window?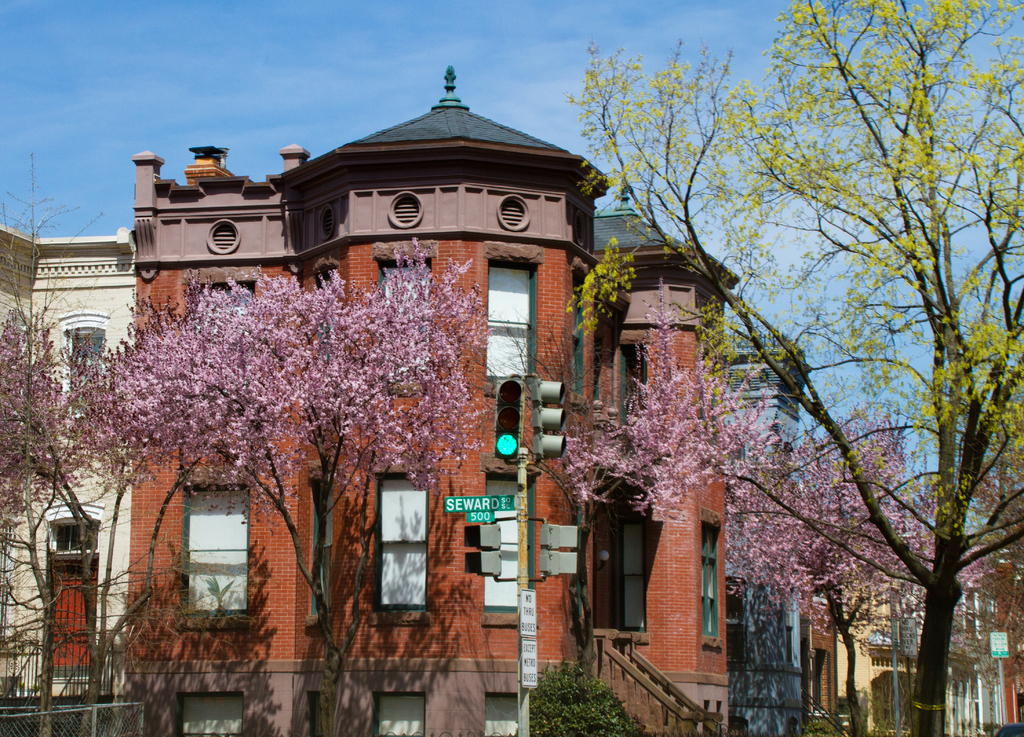
[x1=589, y1=348, x2=600, y2=403]
